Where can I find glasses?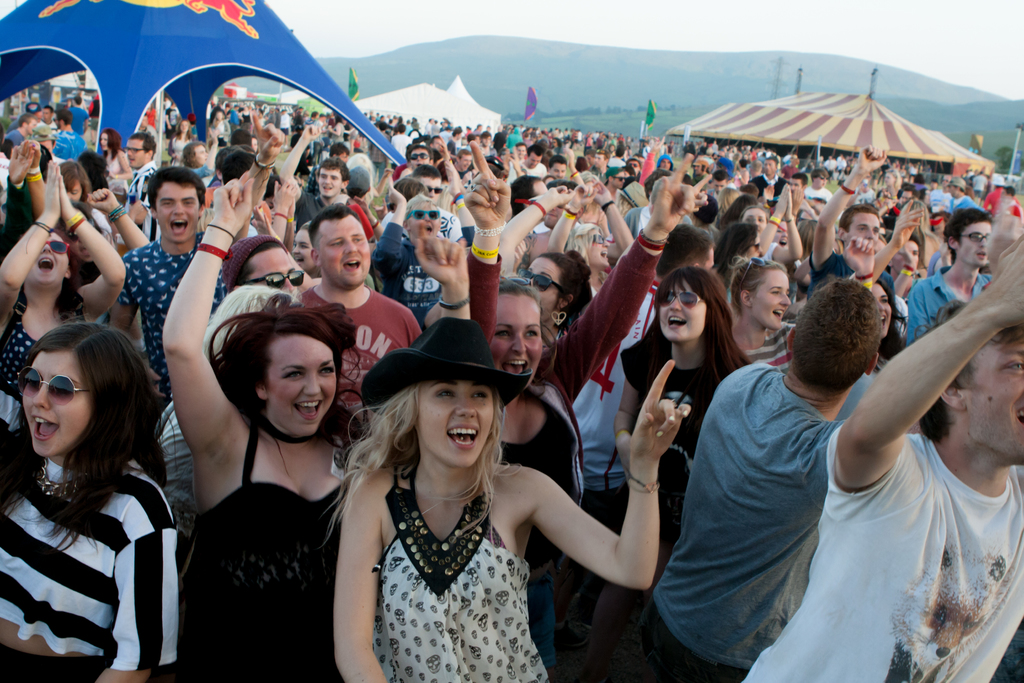
You can find it at l=613, t=174, r=629, b=185.
